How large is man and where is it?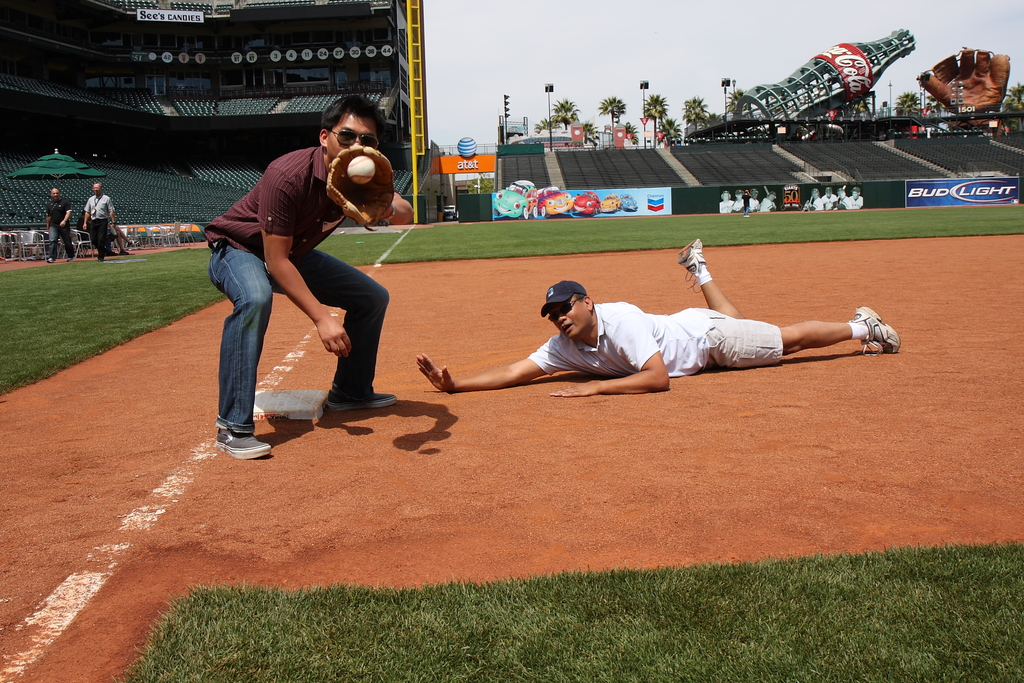
Bounding box: 431/251/894/407.
